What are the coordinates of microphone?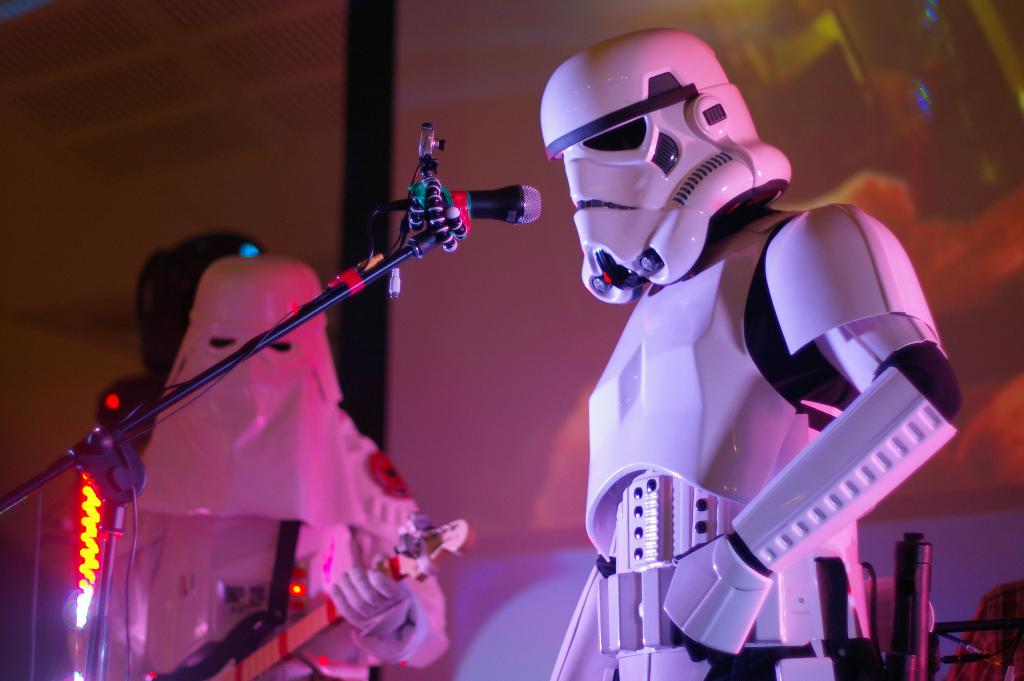
<bbox>886, 525, 929, 680</bbox>.
